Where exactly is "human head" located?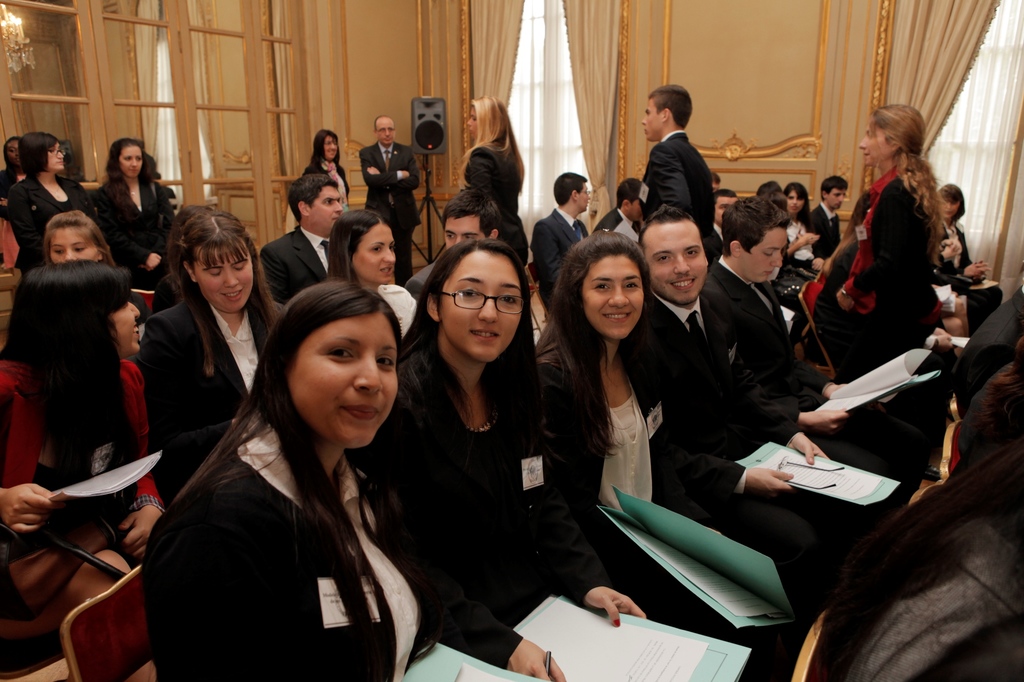
Its bounding box is [939,183,965,223].
